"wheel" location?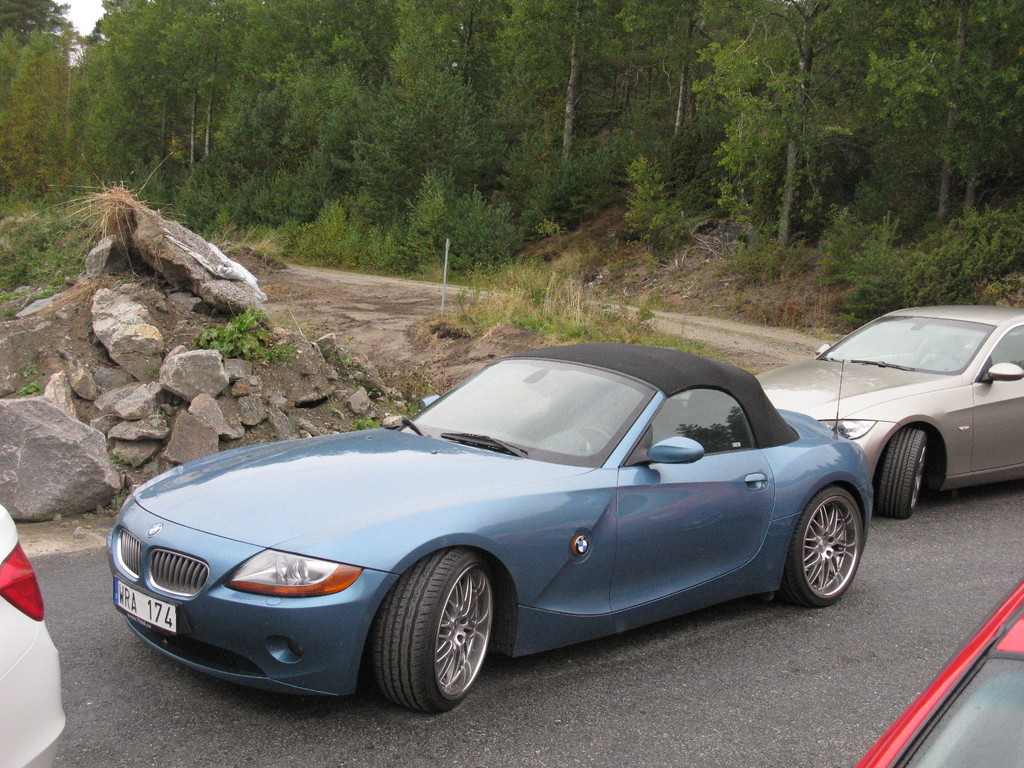
<region>878, 416, 940, 529</region>
